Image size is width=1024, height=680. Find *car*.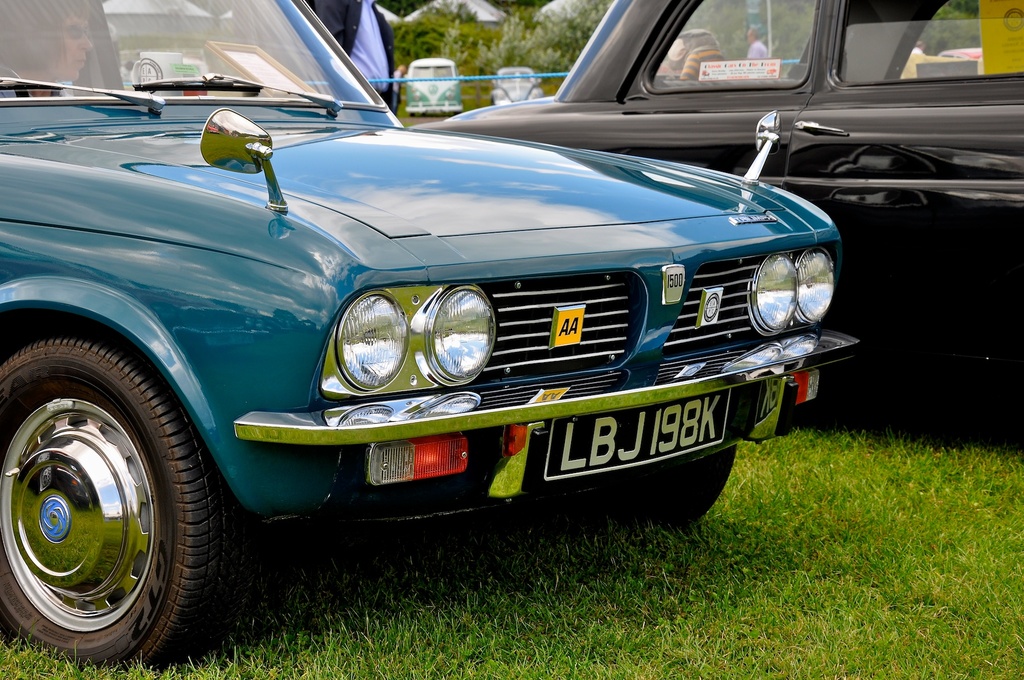
rect(8, 50, 861, 620).
